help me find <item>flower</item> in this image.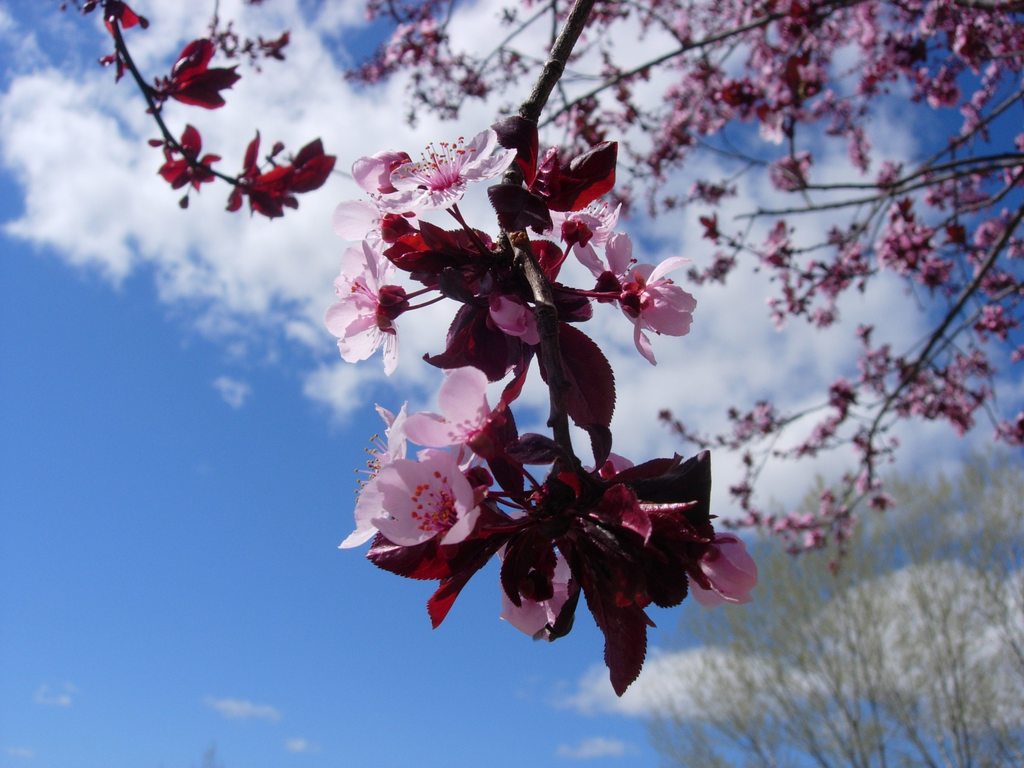
Found it: [left=158, top=124, right=221, bottom=191].
